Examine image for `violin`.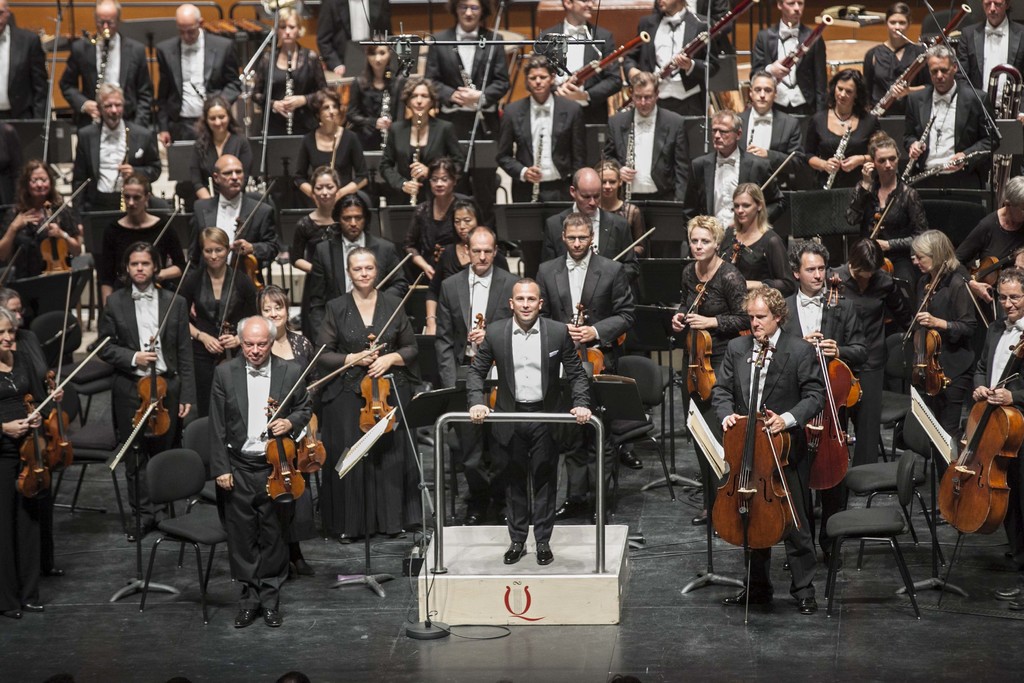
Examination result: 27/171/88/276.
